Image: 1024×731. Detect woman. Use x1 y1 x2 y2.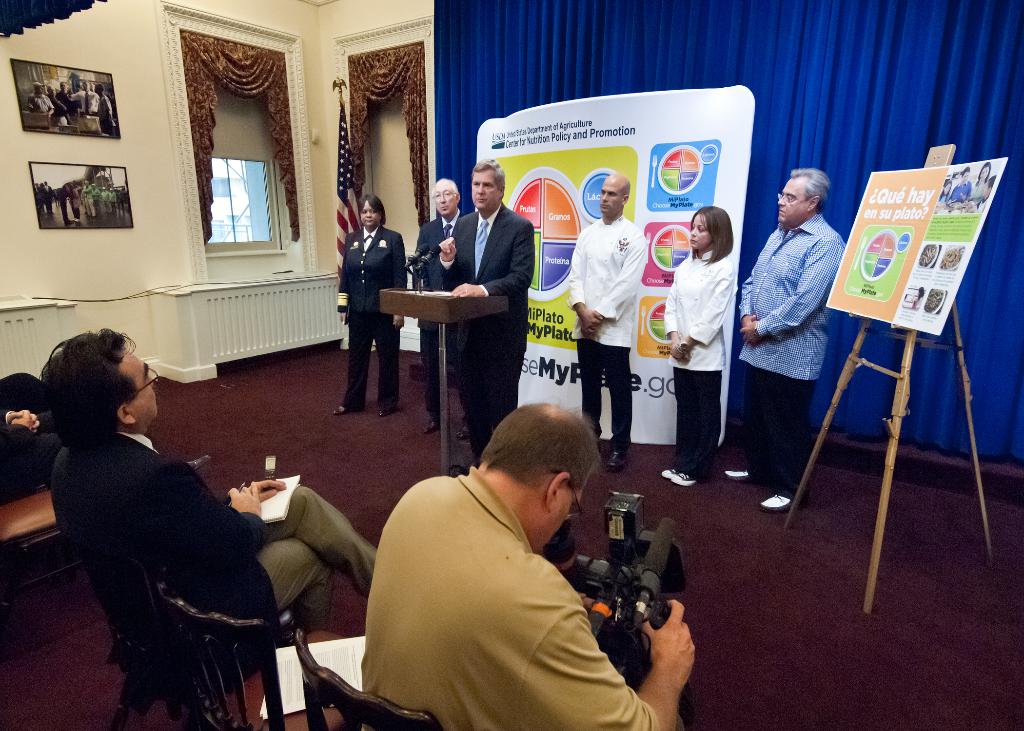
669 202 756 486.
